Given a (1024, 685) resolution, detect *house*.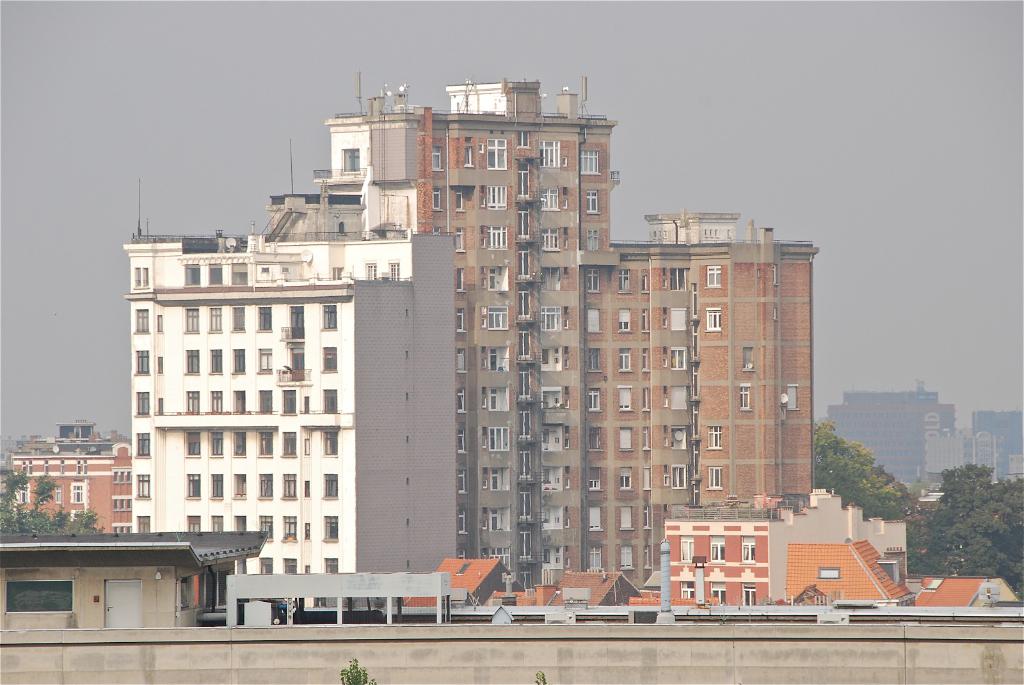
locate(415, 554, 631, 606).
